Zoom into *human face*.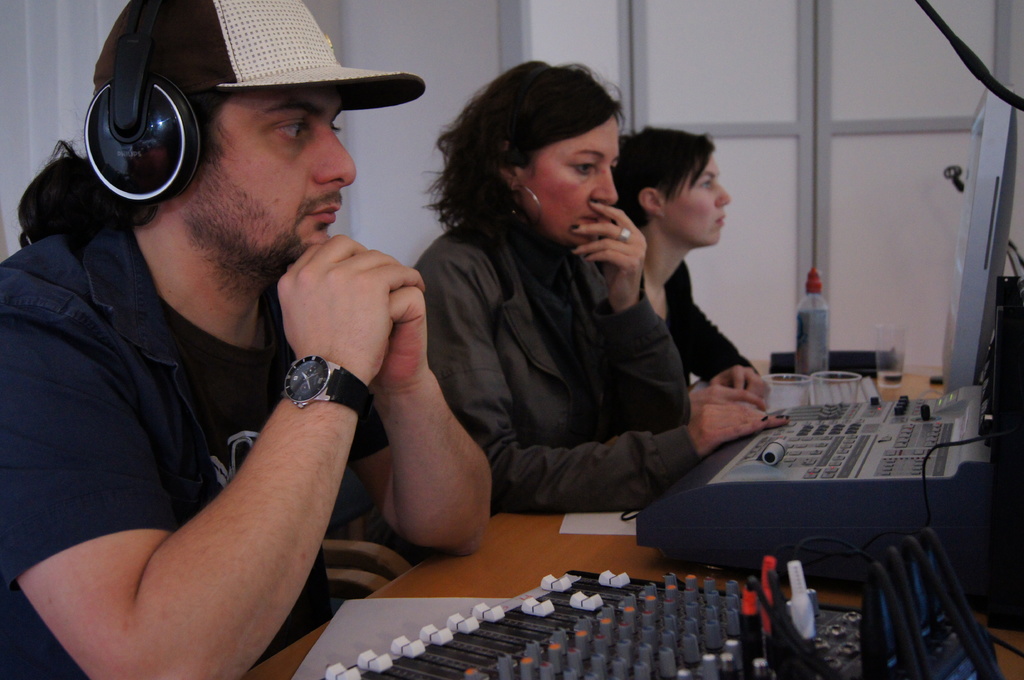
Zoom target: l=655, t=150, r=726, b=242.
